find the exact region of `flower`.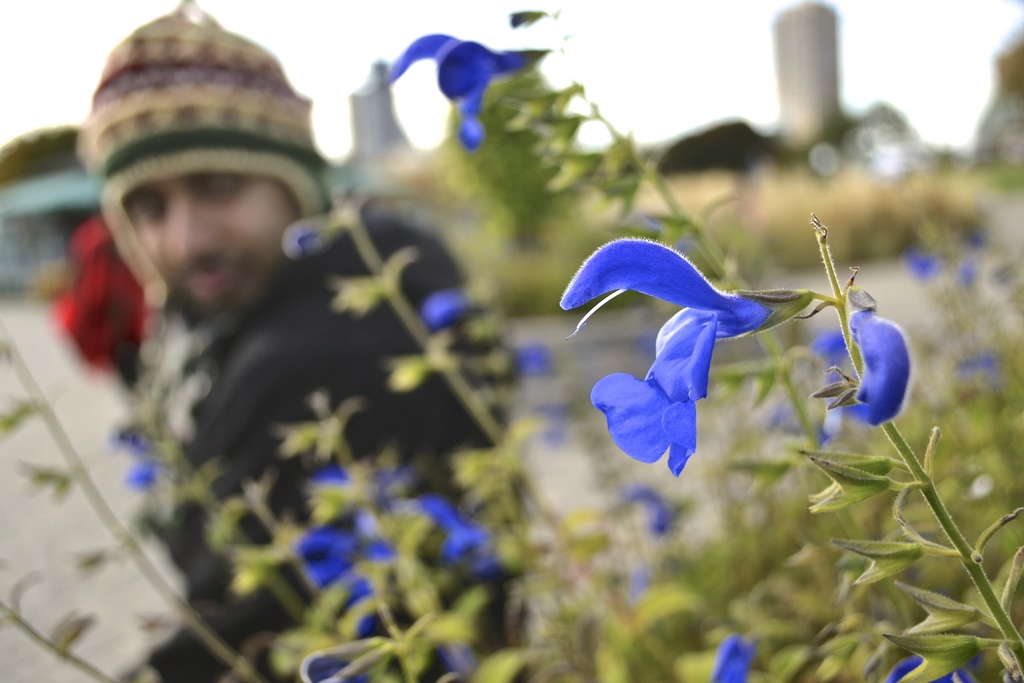
Exact region: <box>963,347,1000,388</box>.
